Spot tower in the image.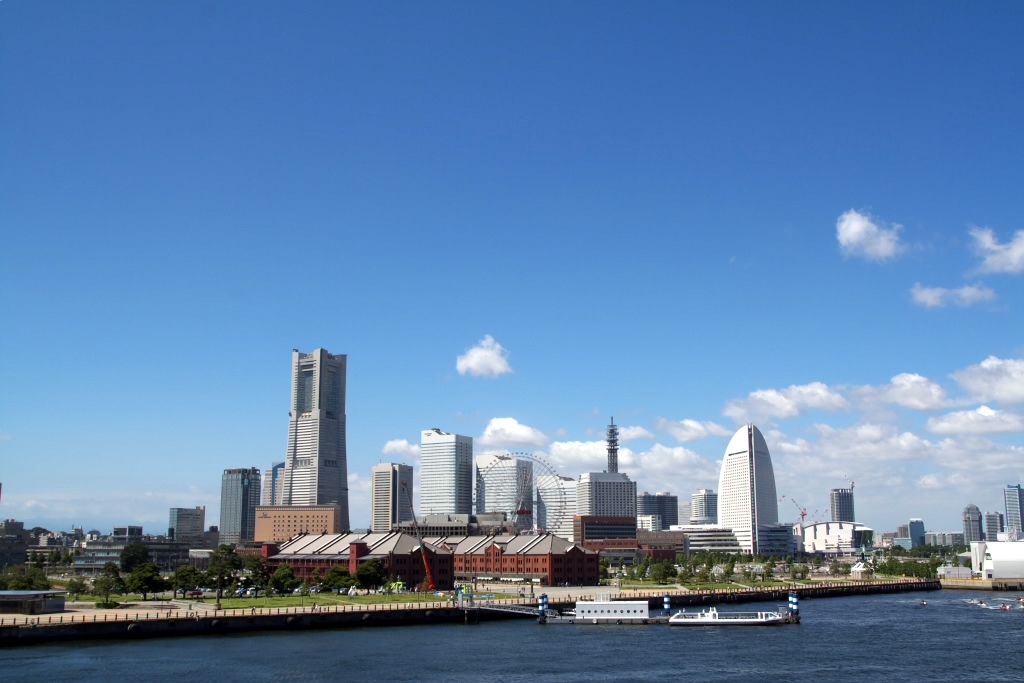
tower found at (835,485,852,521).
